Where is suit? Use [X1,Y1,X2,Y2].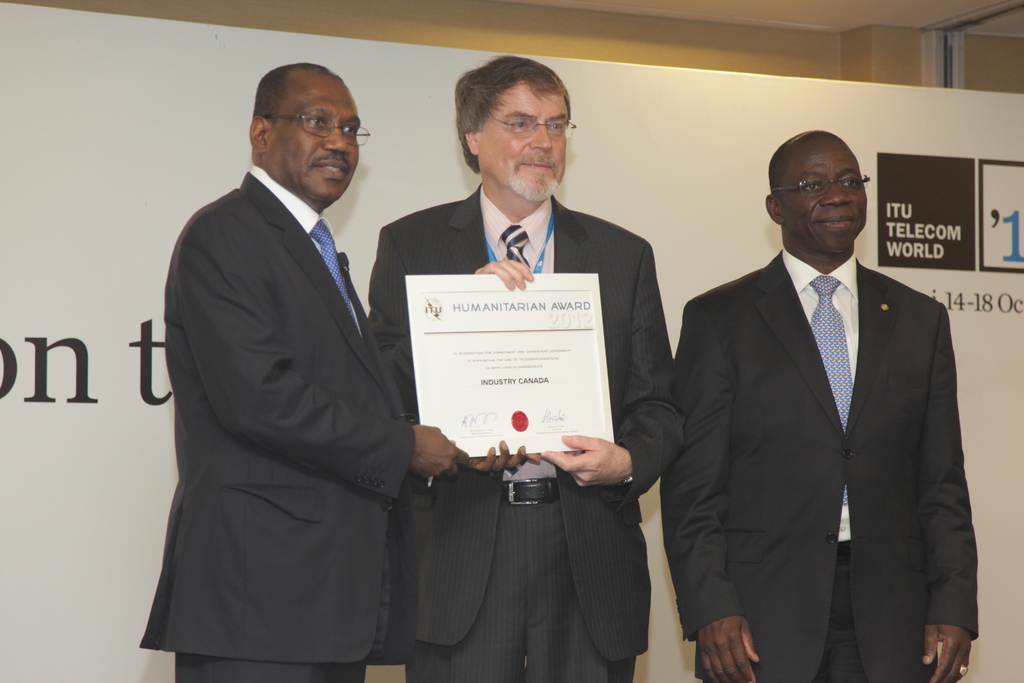
[357,183,681,682].
